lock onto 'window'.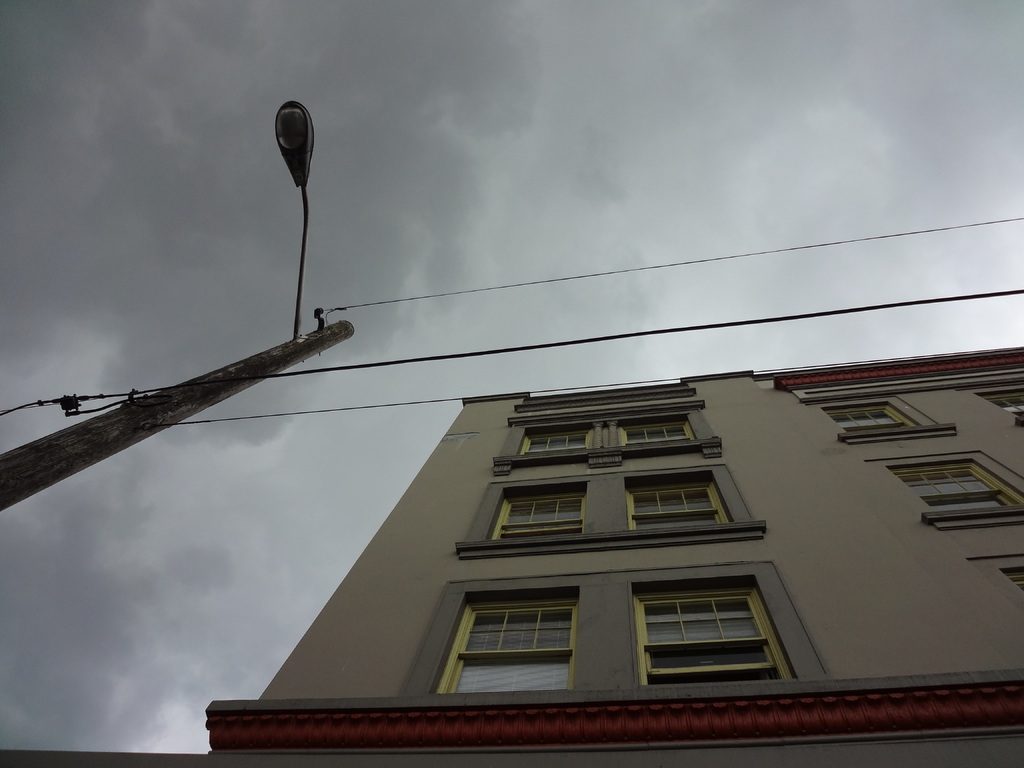
Locked: [883, 461, 1023, 519].
